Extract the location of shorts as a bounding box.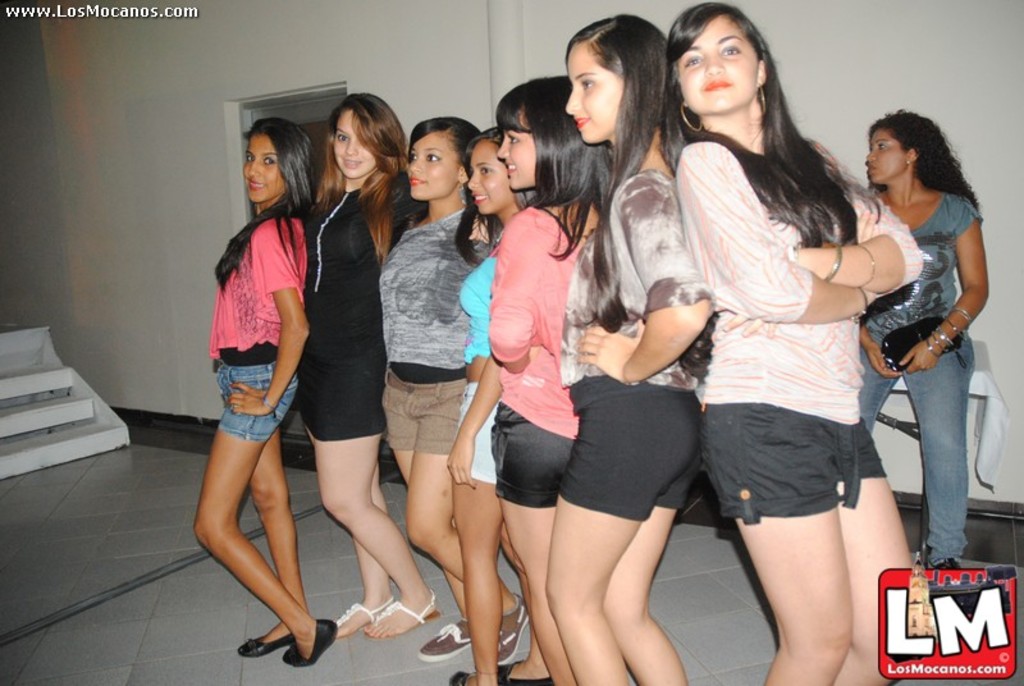
(557,380,707,520).
